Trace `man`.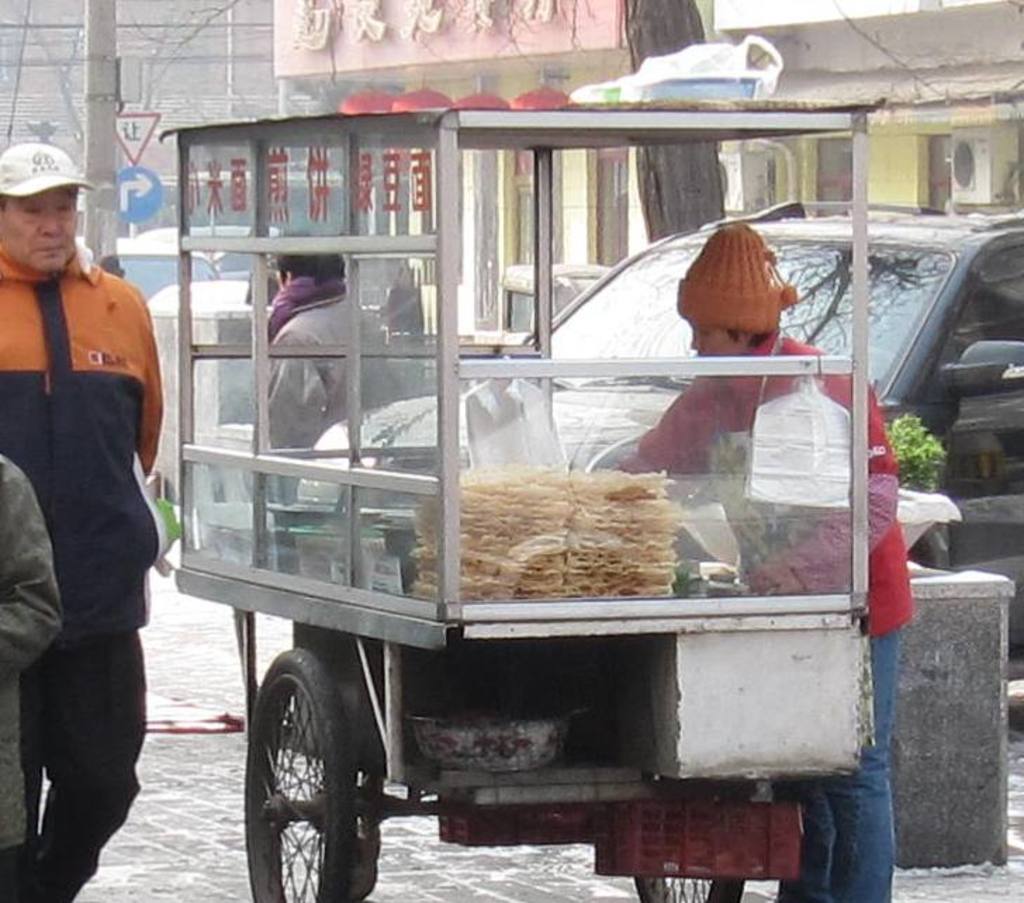
Traced to [x1=4, y1=159, x2=186, y2=883].
